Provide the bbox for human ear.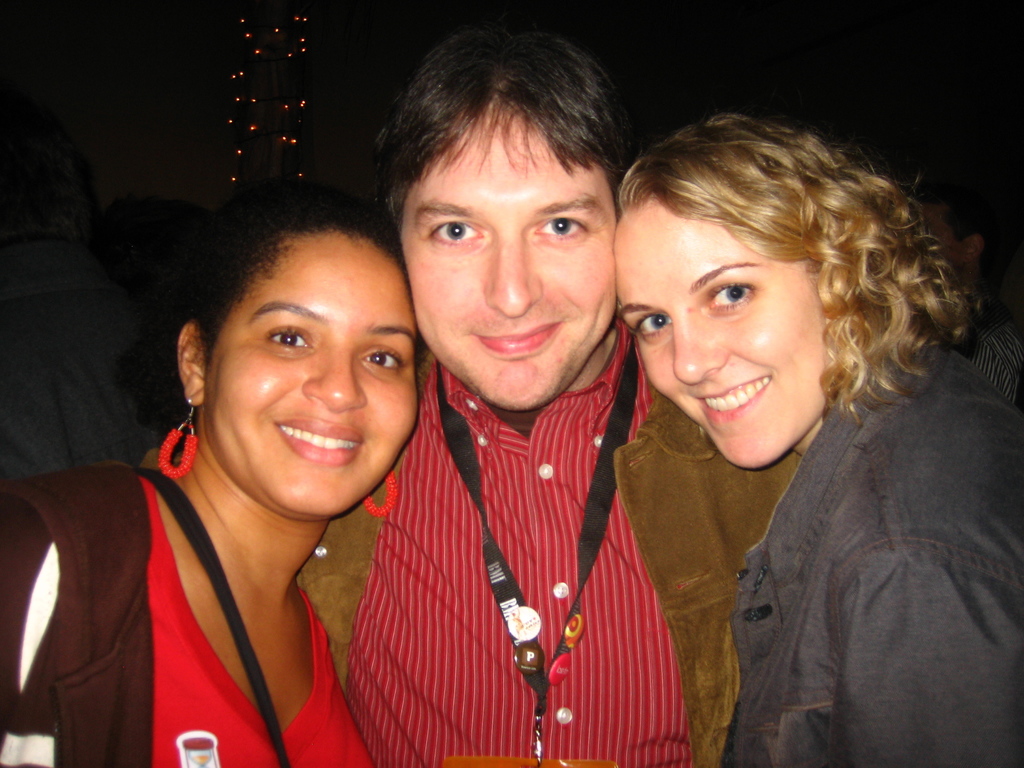
BBox(177, 323, 203, 403).
